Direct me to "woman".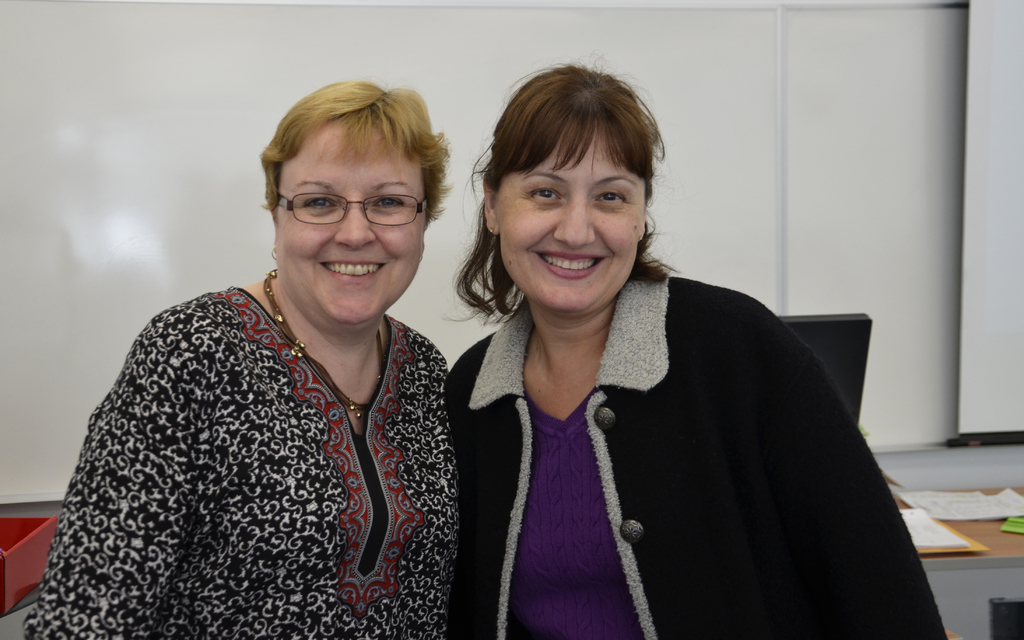
Direction: x1=435 y1=63 x2=953 y2=639.
